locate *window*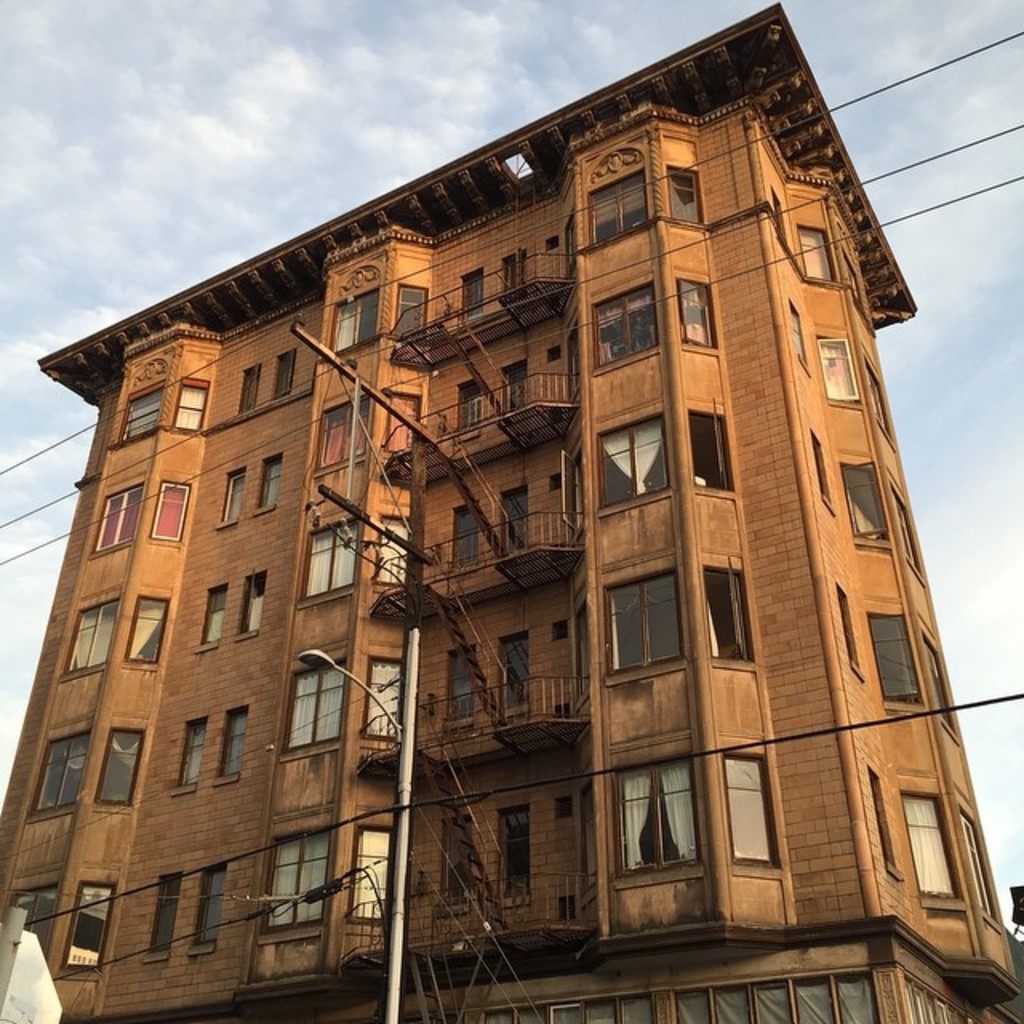
547,621,562,642
